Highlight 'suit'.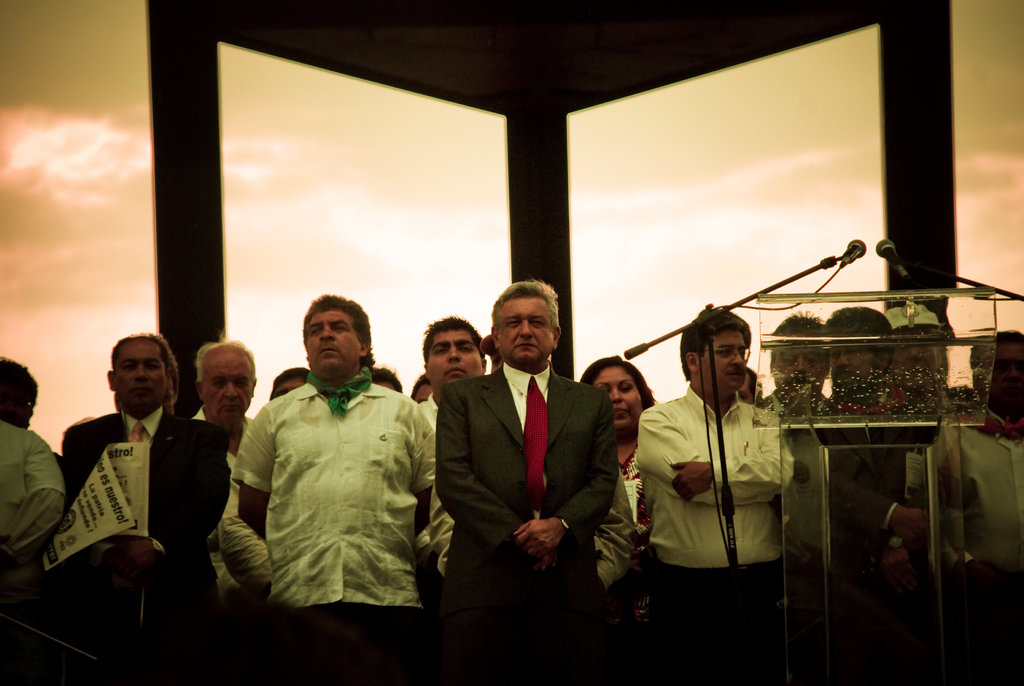
Highlighted region: (788,398,941,685).
